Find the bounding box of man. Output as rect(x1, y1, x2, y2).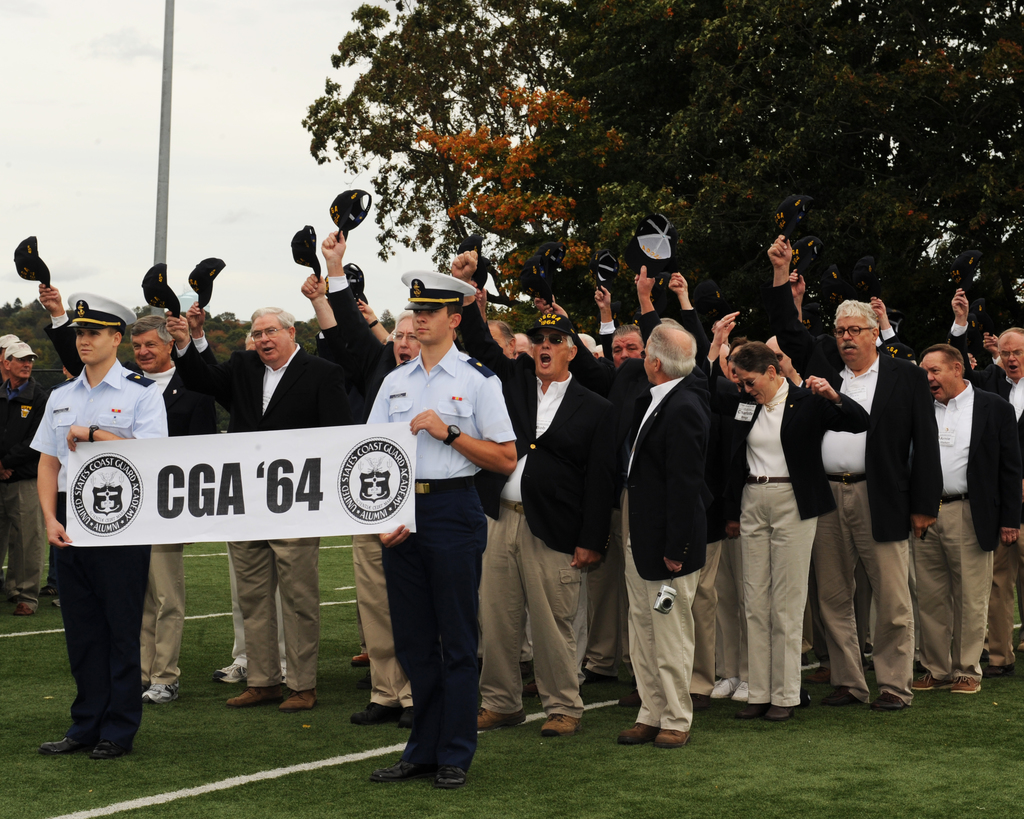
rect(764, 235, 942, 708).
